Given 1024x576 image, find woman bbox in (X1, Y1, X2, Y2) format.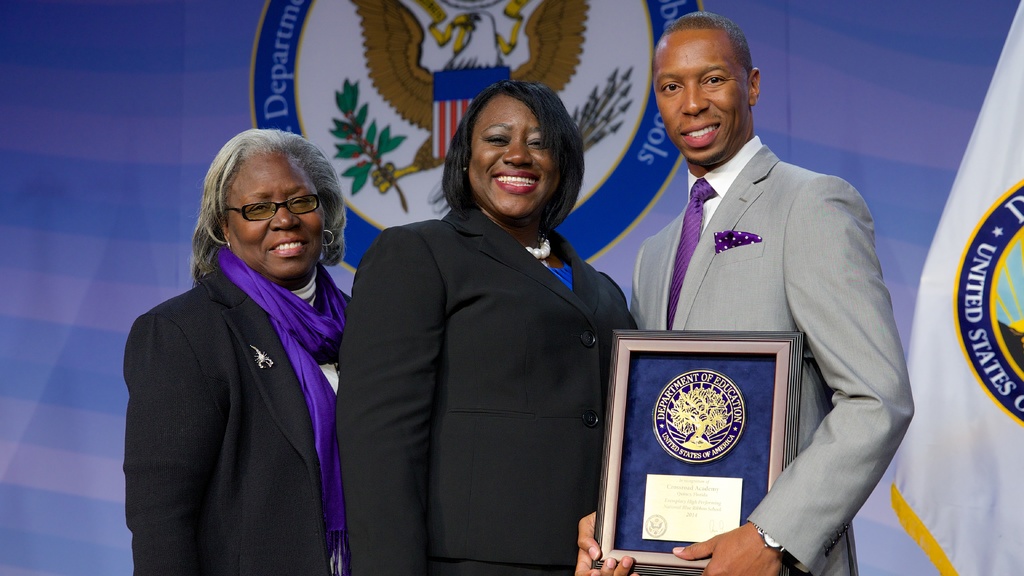
(353, 82, 617, 575).
